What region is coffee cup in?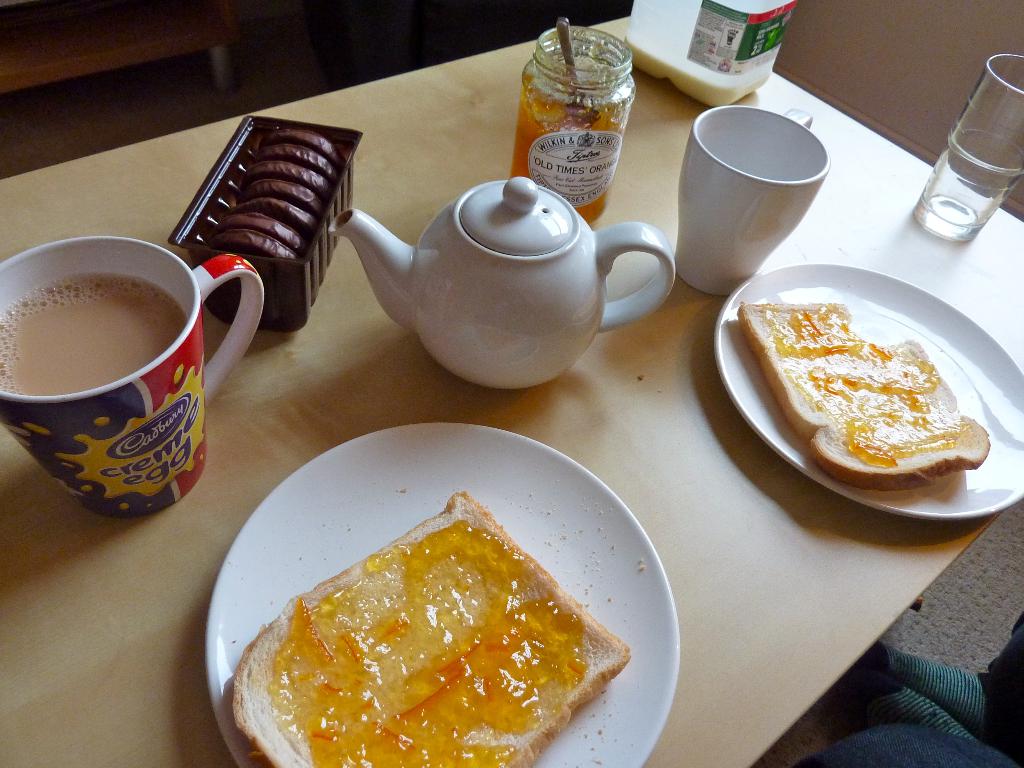
0,234,263,520.
